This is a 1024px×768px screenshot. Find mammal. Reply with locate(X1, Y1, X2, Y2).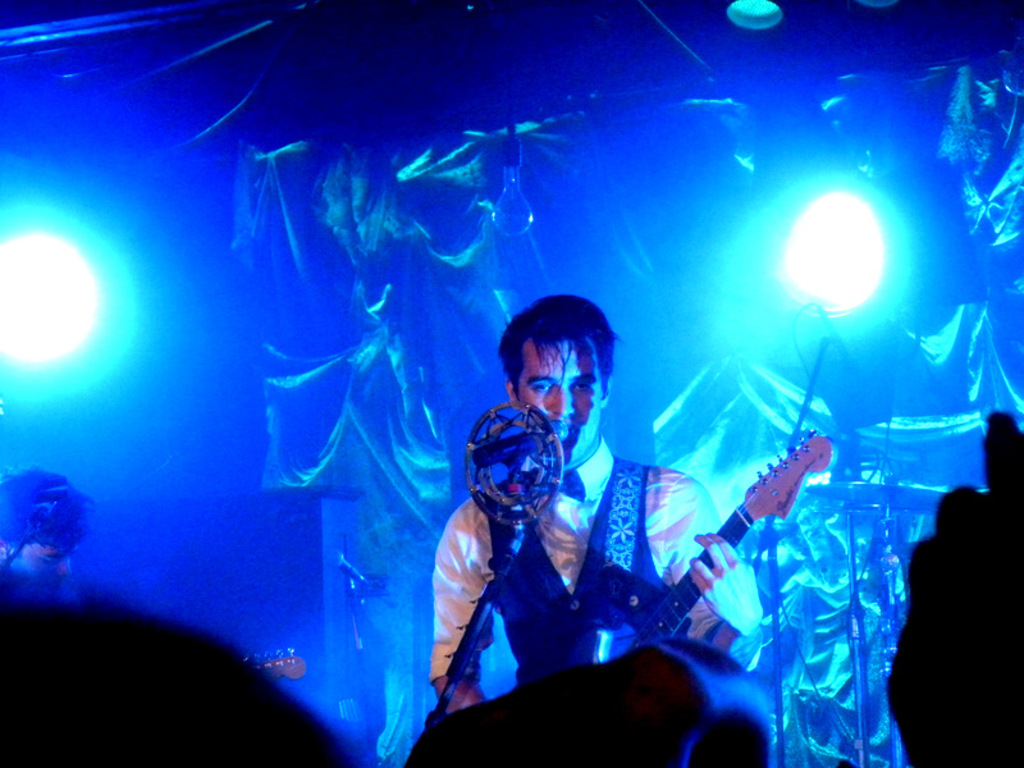
locate(398, 312, 741, 733).
